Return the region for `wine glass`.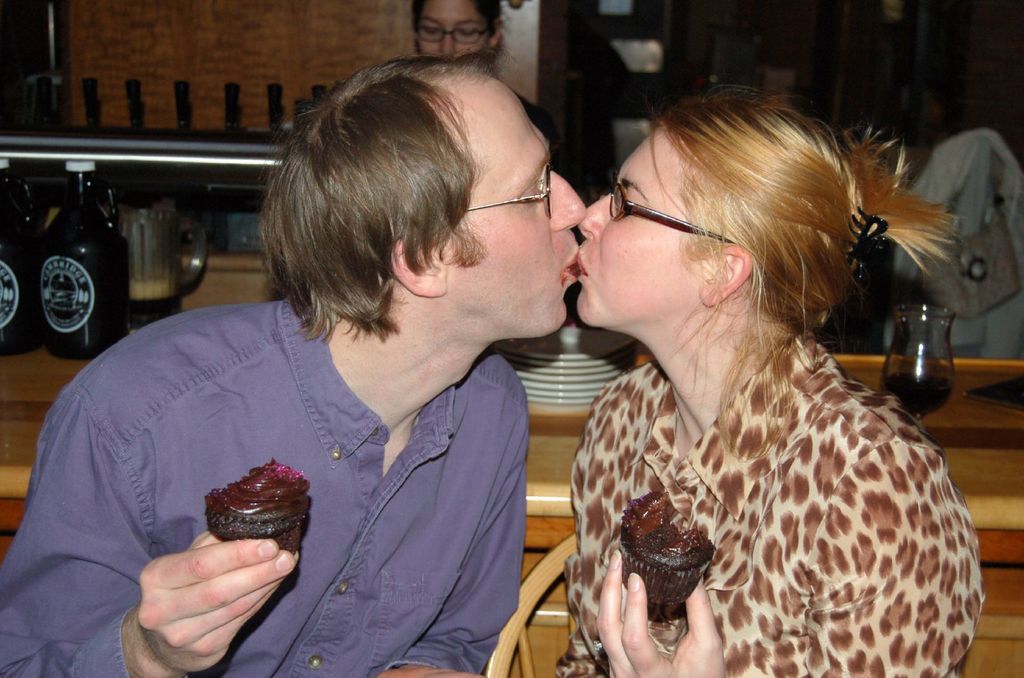
[877, 303, 953, 420].
